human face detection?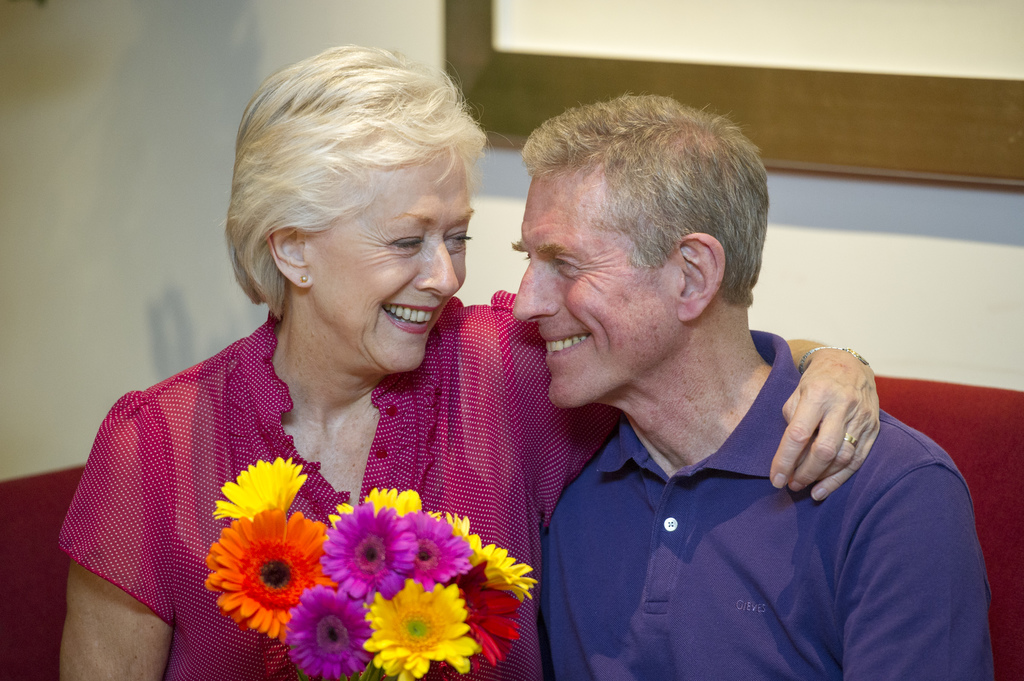
x1=303, y1=150, x2=470, y2=378
